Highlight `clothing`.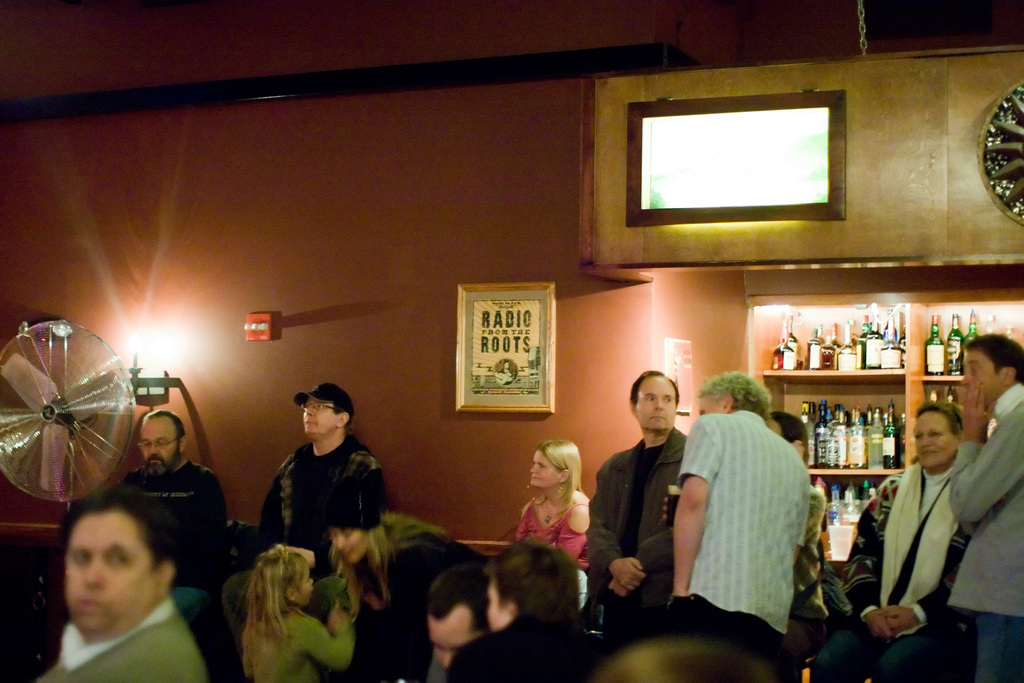
Highlighted region: locate(591, 431, 682, 618).
